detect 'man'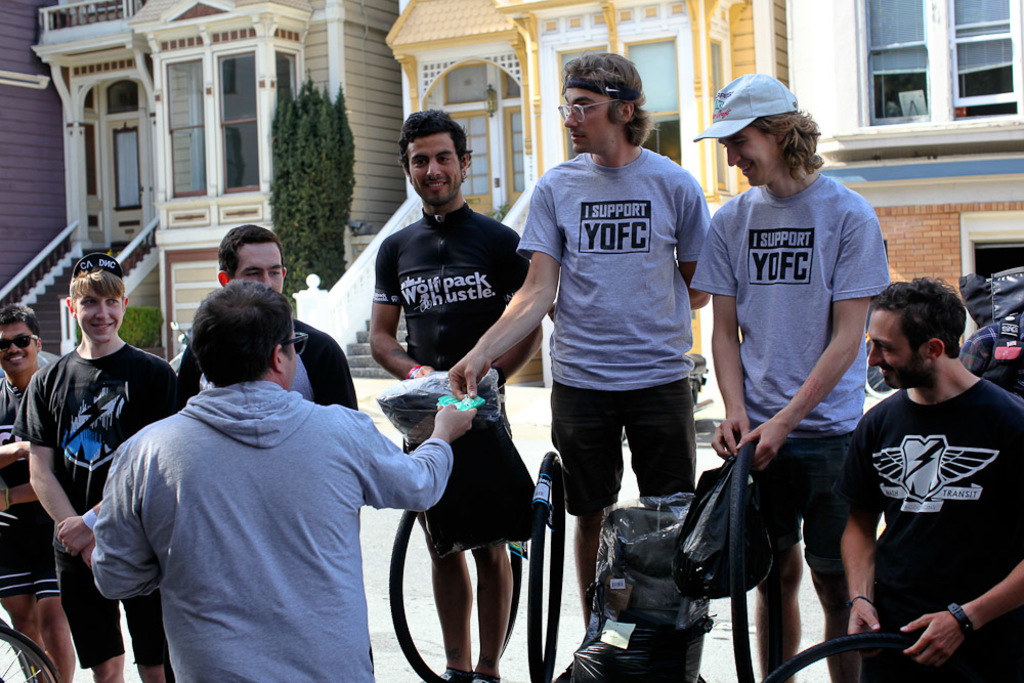
crop(368, 109, 549, 682)
